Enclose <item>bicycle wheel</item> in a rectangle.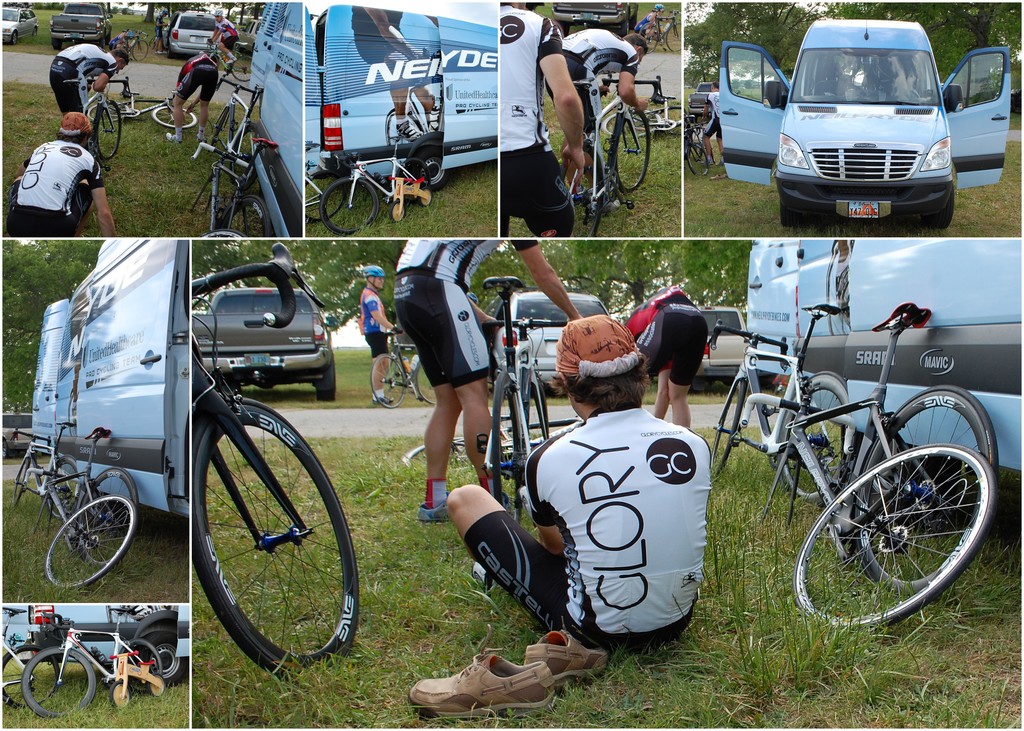
214, 109, 225, 149.
